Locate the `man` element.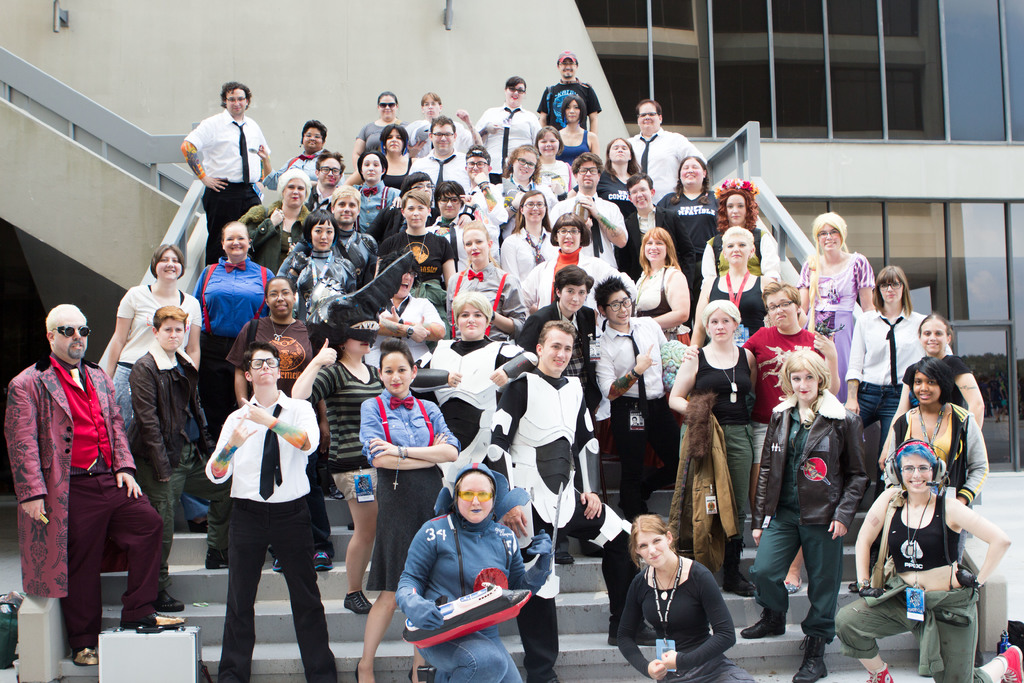
Element bbox: 16, 304, 163, 652.
